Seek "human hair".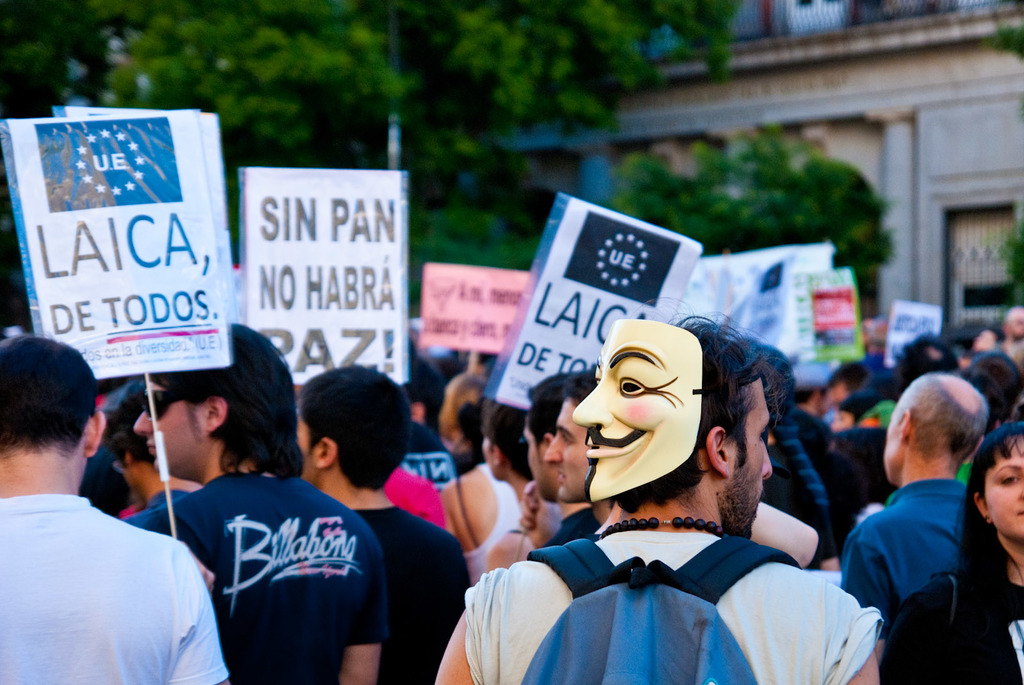
x1=456 y1=371 x2=485 y2=412.
